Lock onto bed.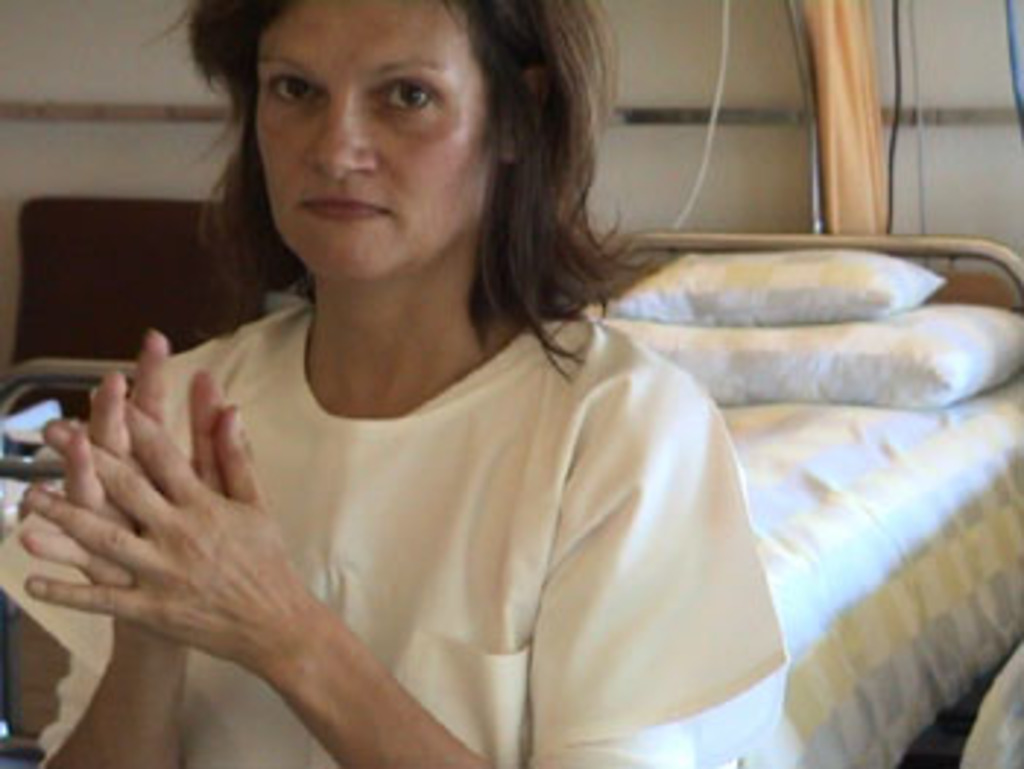
Locked: [582,187,1023,737].
